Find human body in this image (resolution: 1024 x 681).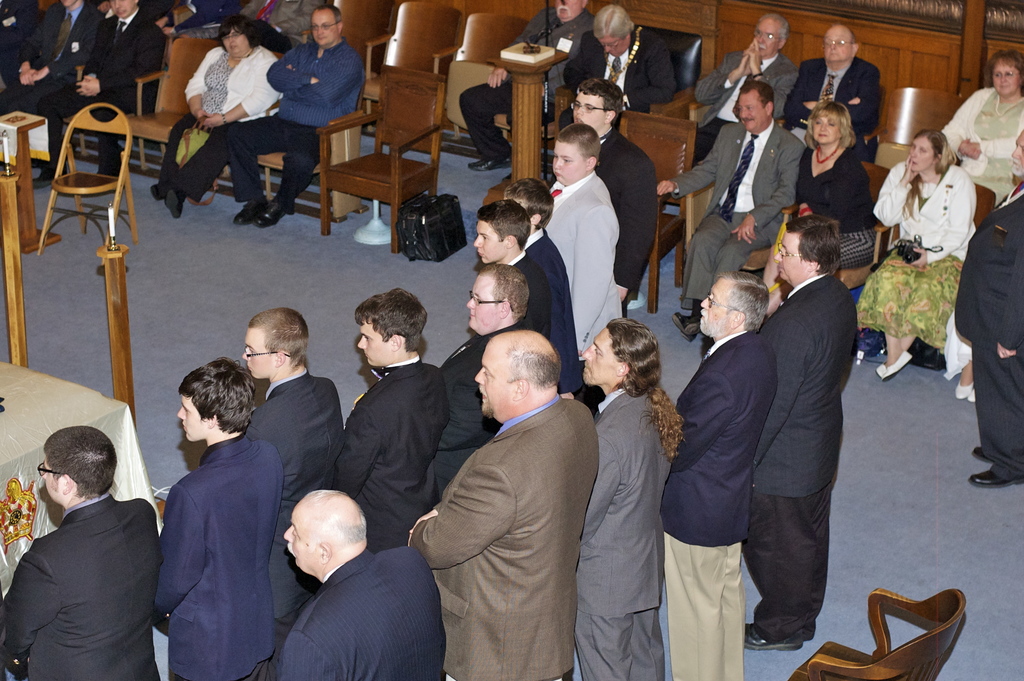
(left=936, top=83, right=1023, bottom=208).
